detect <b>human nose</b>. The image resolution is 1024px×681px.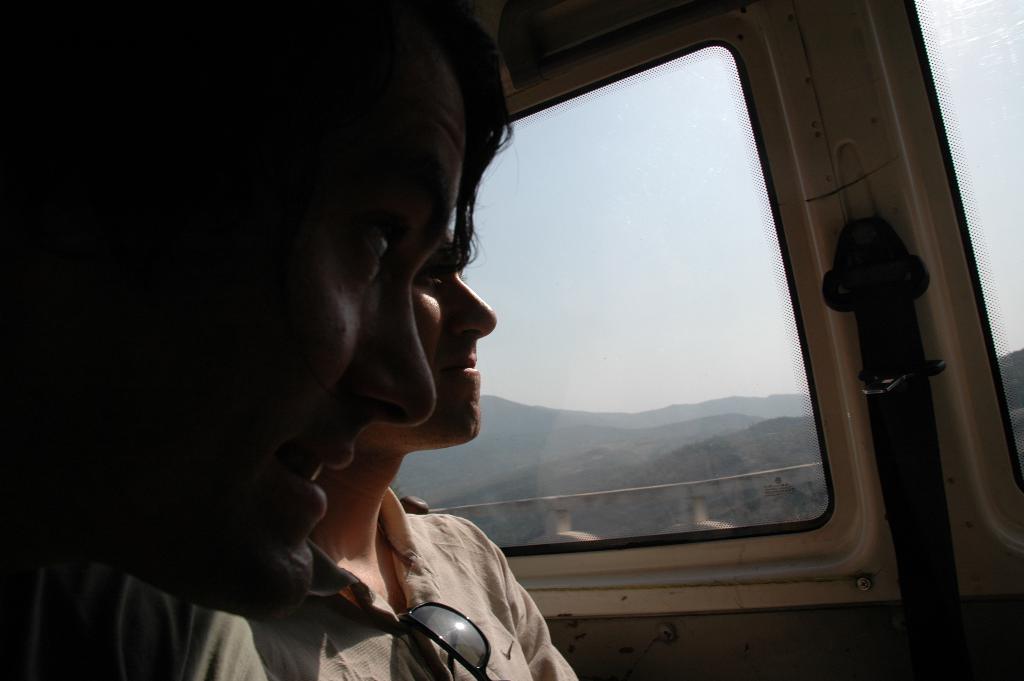
[left=446, top=268, right=499, bottom=343].
